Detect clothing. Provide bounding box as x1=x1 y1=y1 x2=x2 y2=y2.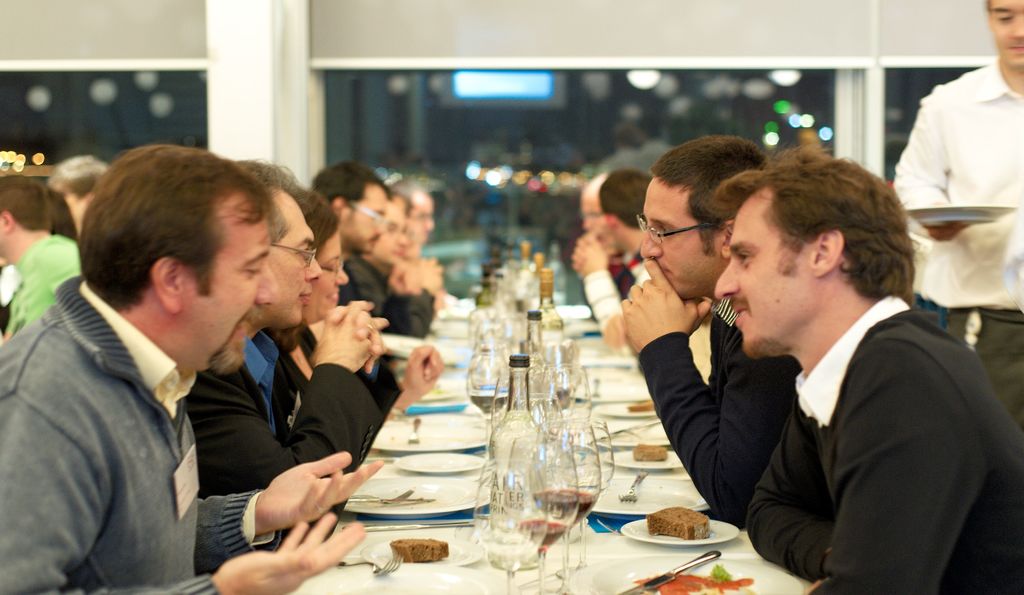
x1=8 y1=257 x2=290 y2=594.
